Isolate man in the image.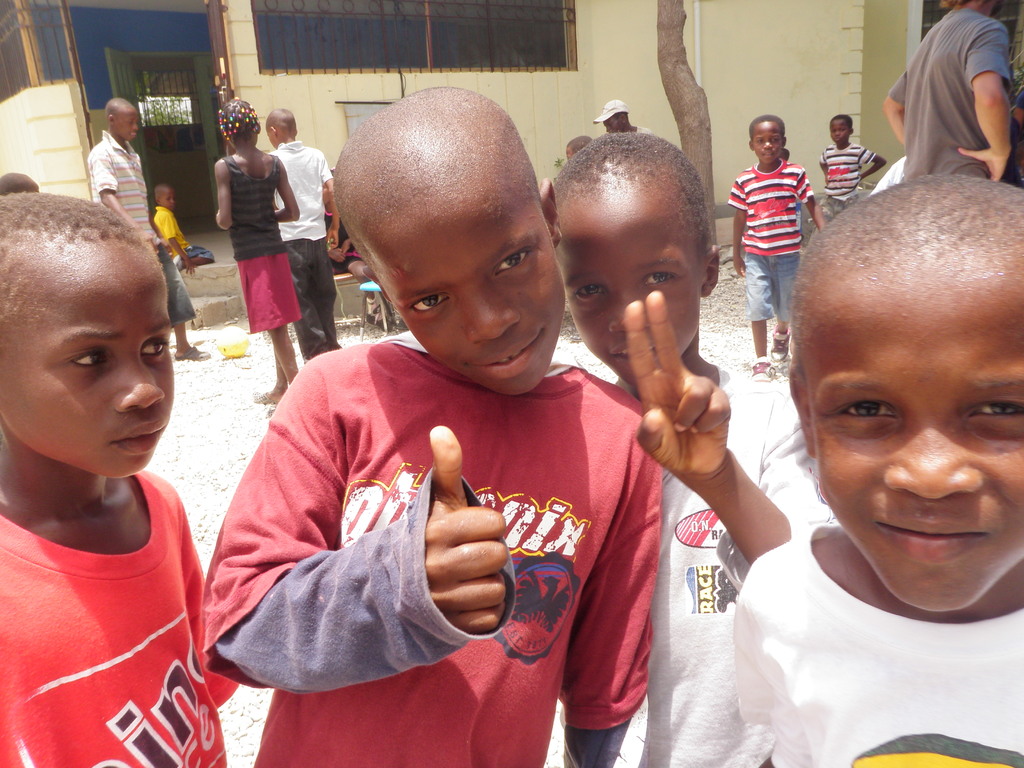
Isolated region: crop(87, 95, 212, 367).
